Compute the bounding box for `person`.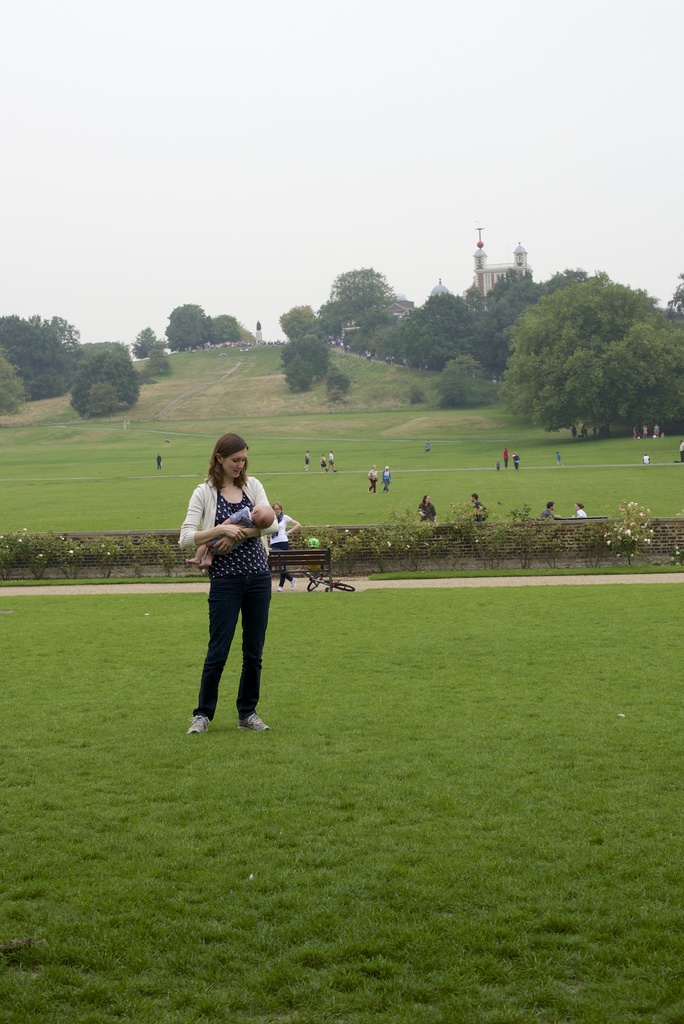
rect(267, 507, 304, 593).
